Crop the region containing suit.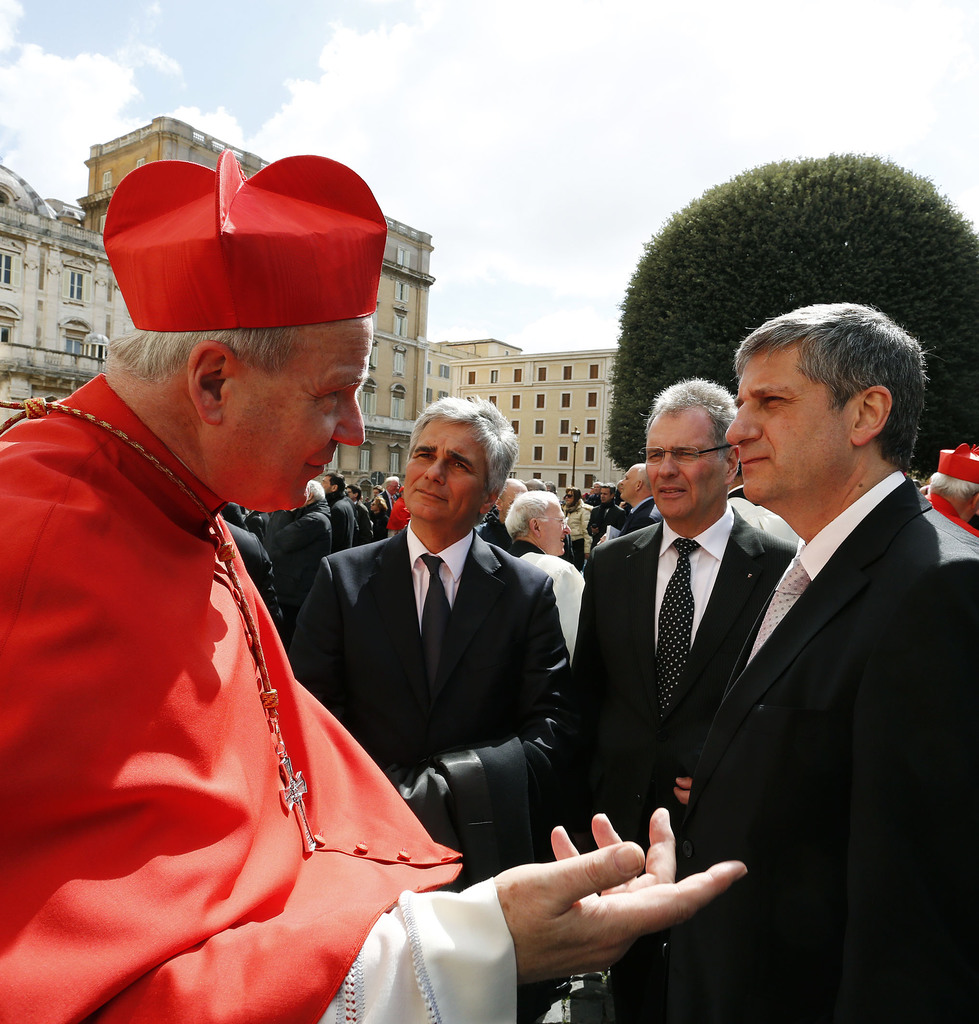
Crop region: (568,512,804,1023).
